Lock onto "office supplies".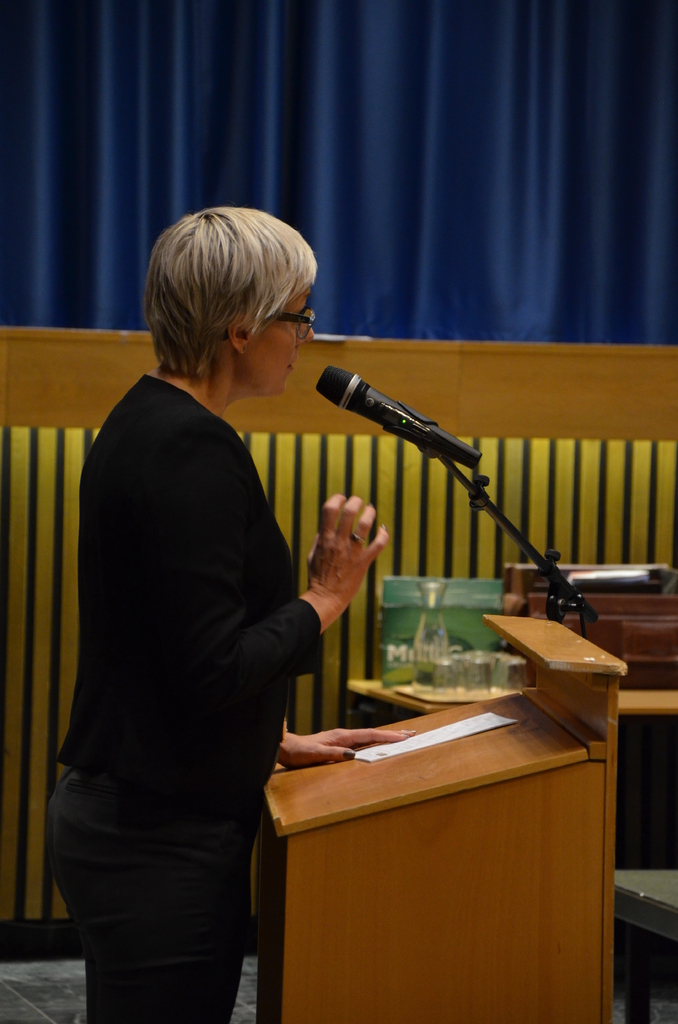
Locked: l=430, t=445, r=597, b=619.
